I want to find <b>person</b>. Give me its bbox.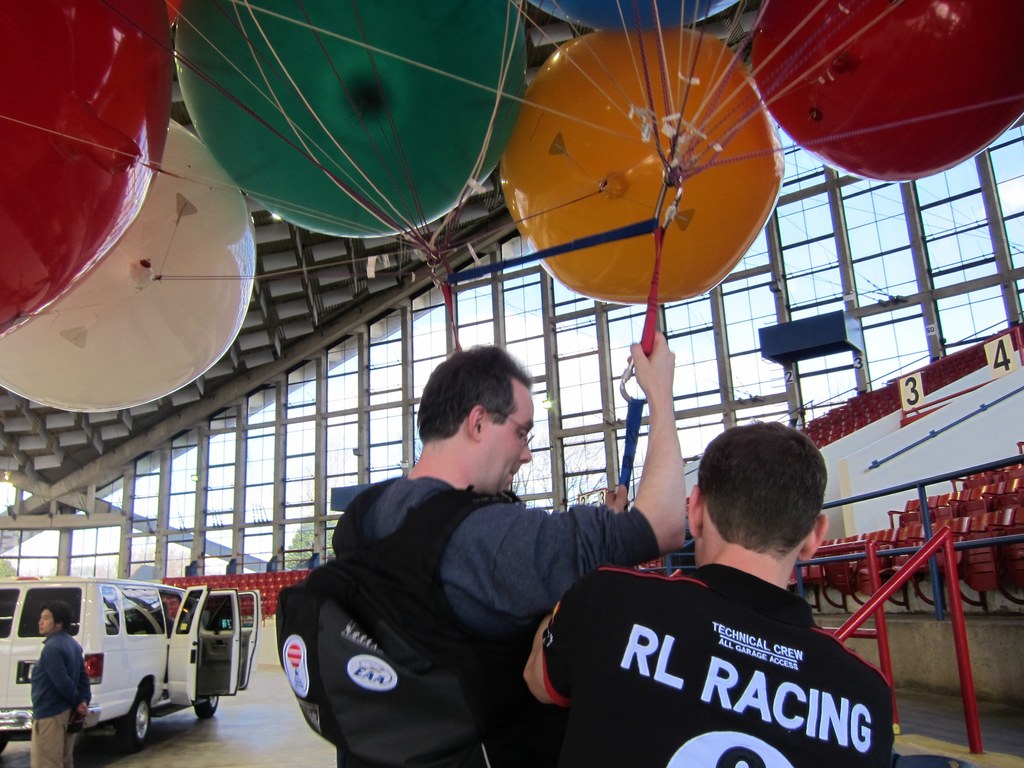
bbox=[29, 595, 88, 767].
